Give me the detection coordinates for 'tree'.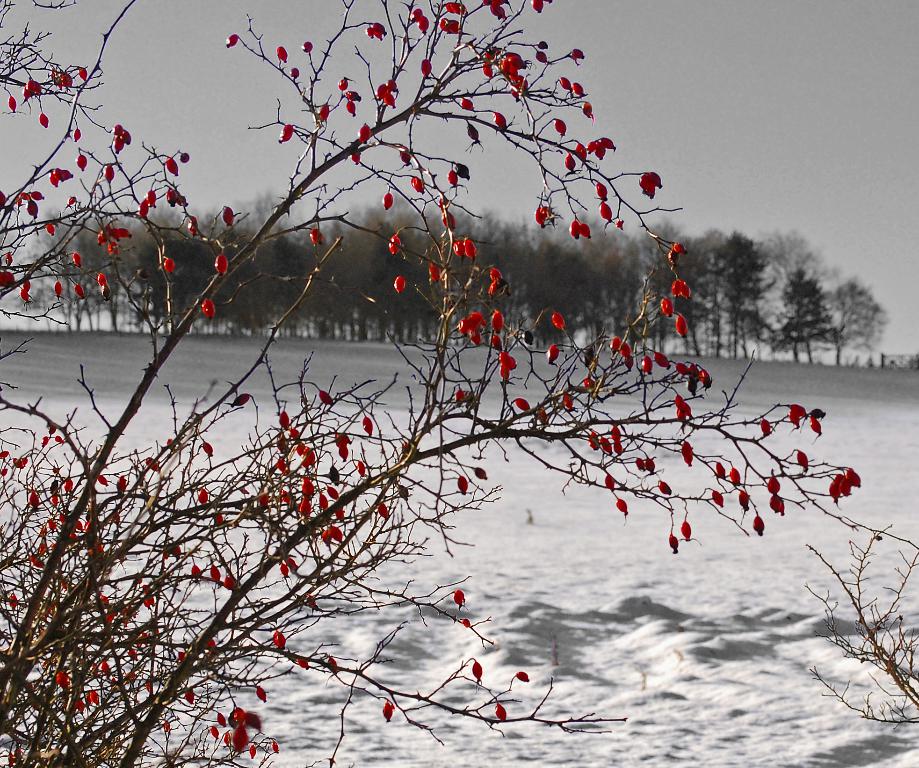
[x1=584, y1=226, x2=651, y2=356].
